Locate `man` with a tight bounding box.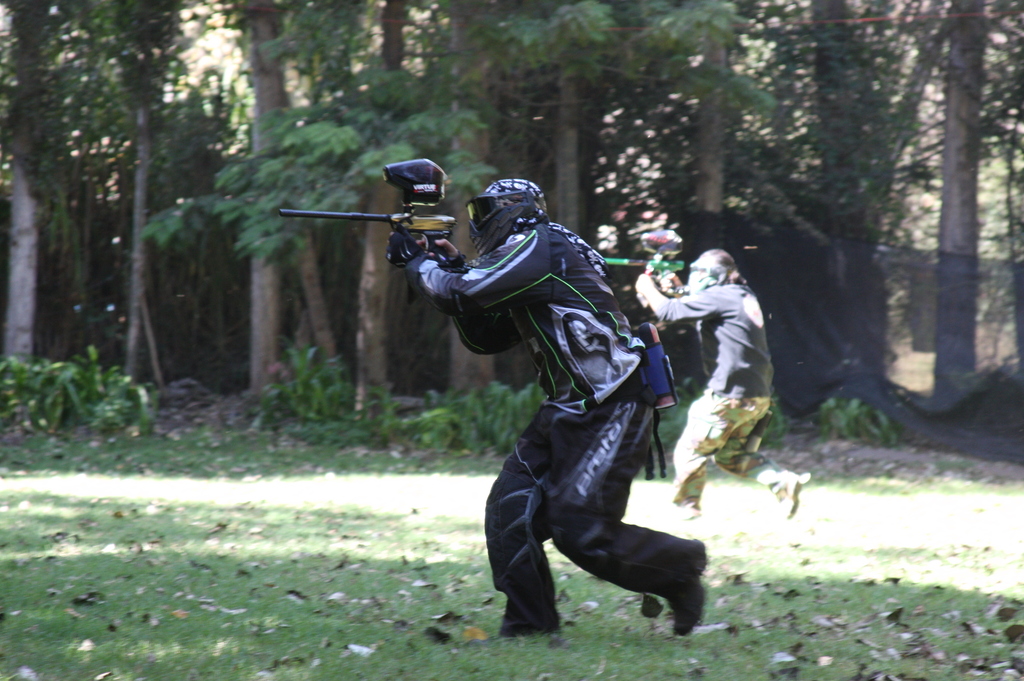
left=632, top=253, right=804, bottom=516.
